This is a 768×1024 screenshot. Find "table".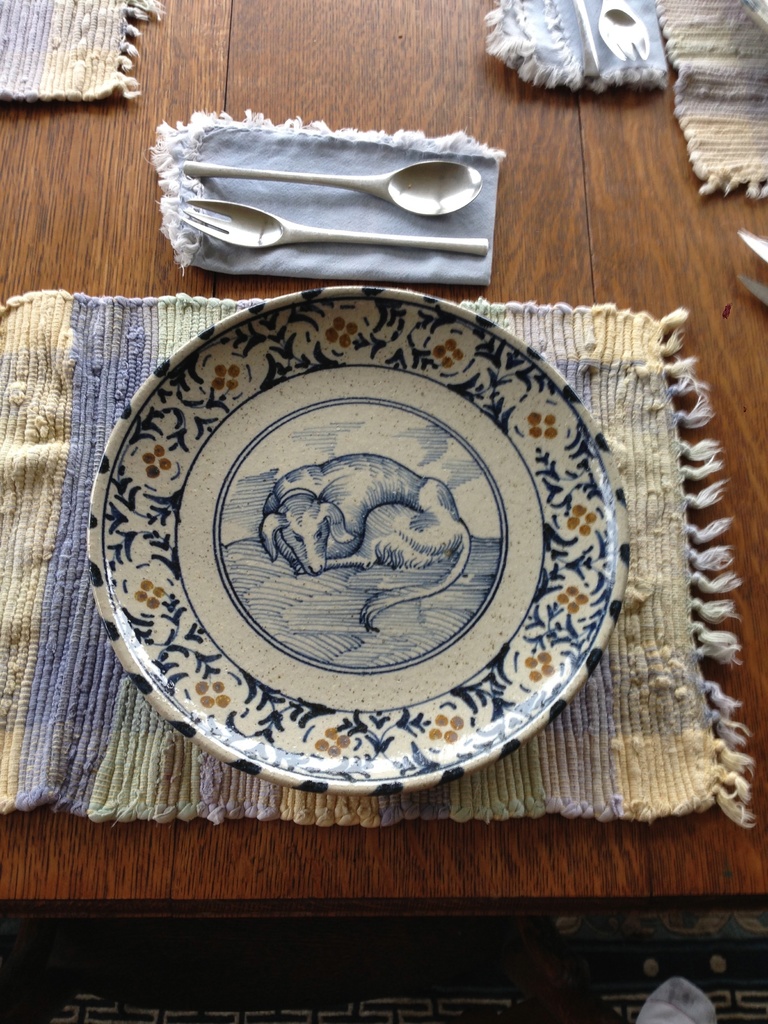
Bounding box: x1=0 y1=0 x2=767 y2=1023.
